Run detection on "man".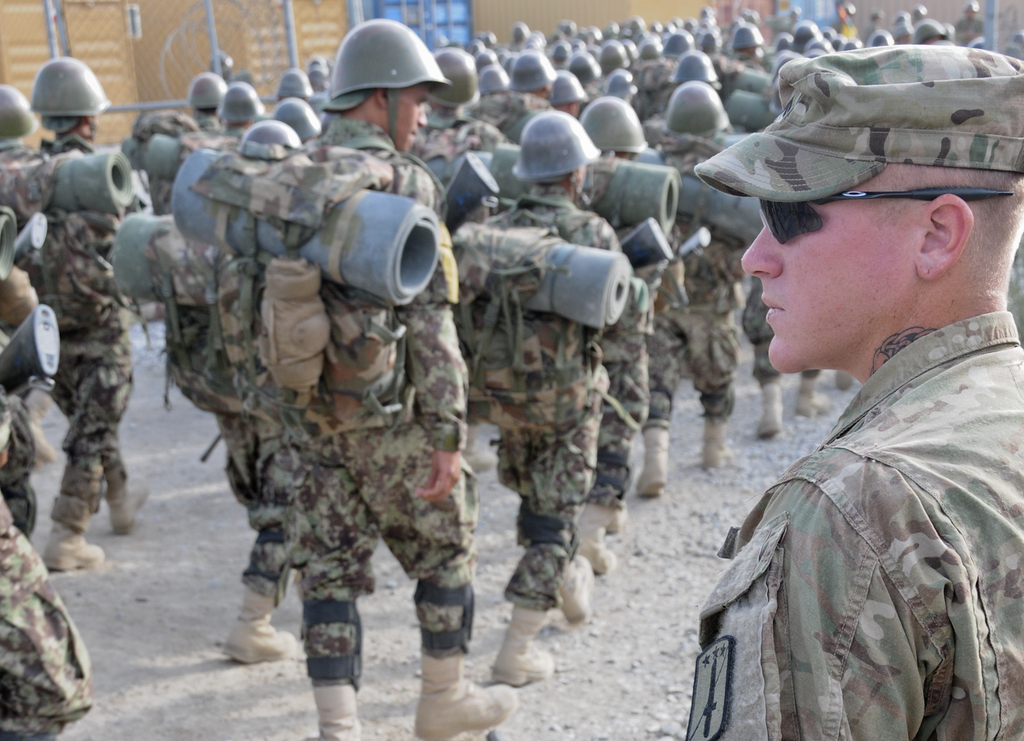
Result: <region>220, 14, 527, 722</region>.
